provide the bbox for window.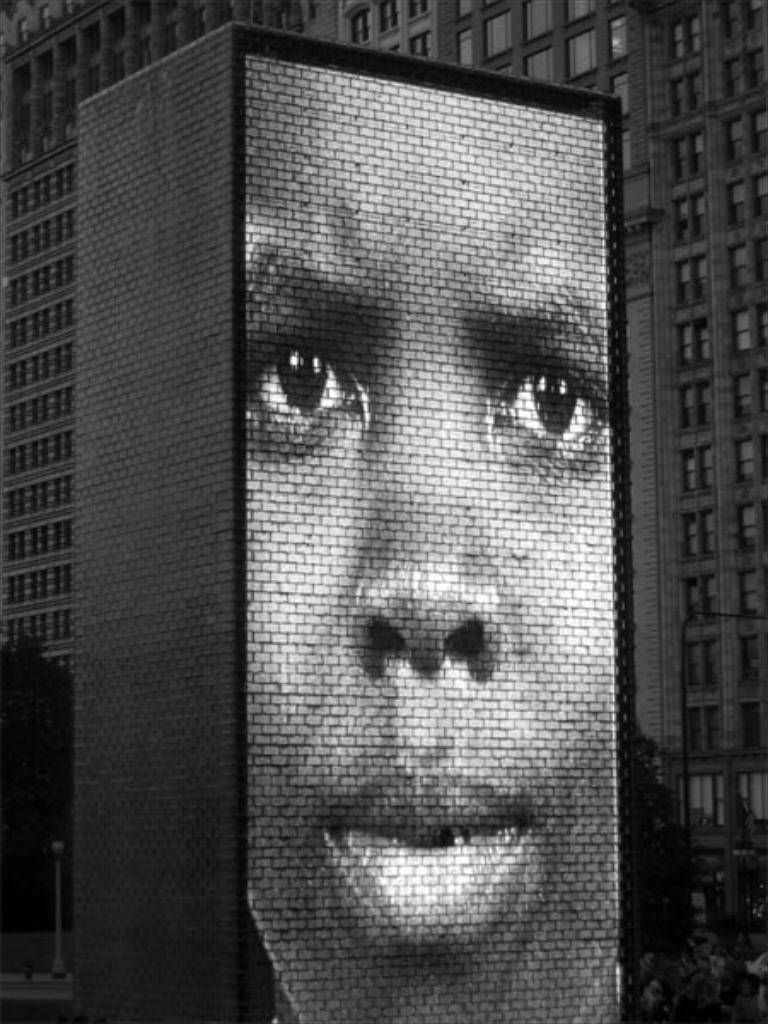
730,765,766,862.
